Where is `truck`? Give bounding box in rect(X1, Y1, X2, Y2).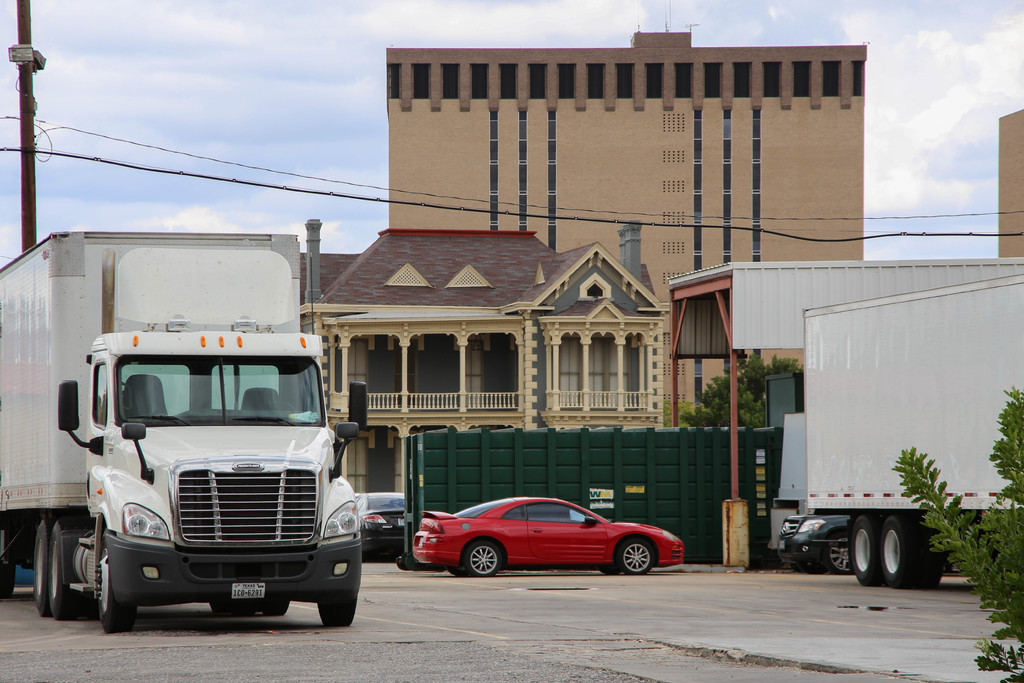
rect(794, 268, 1023, 588).
